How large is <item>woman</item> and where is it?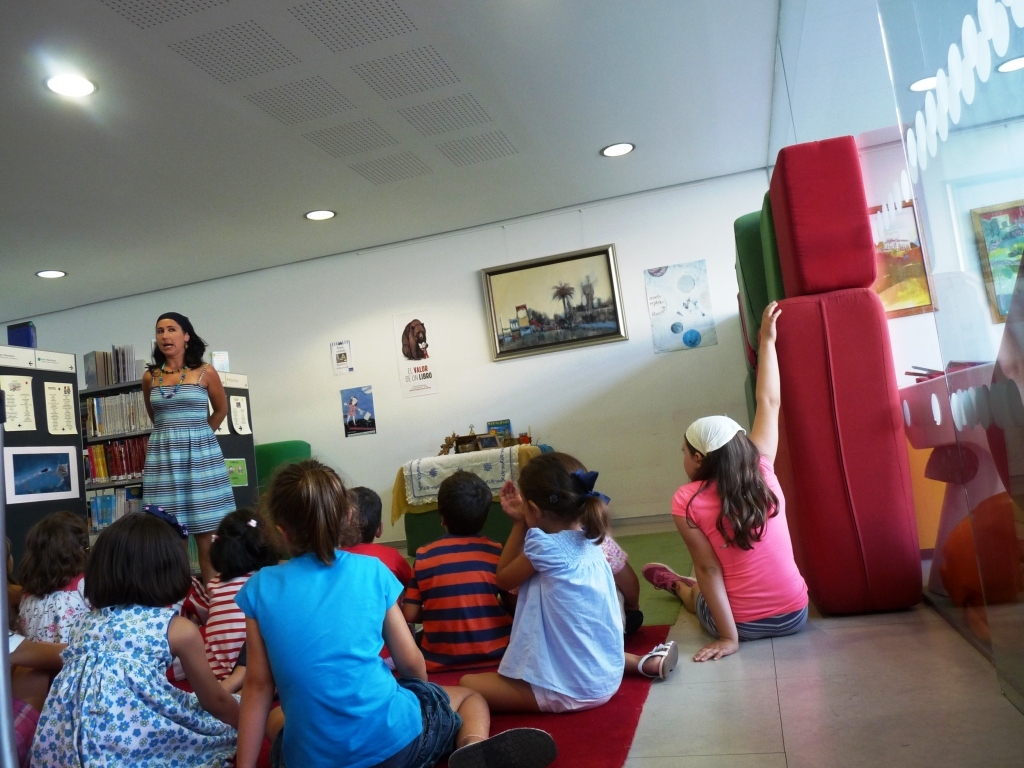
Bounding box: crop(122, 318, 229, 555).
